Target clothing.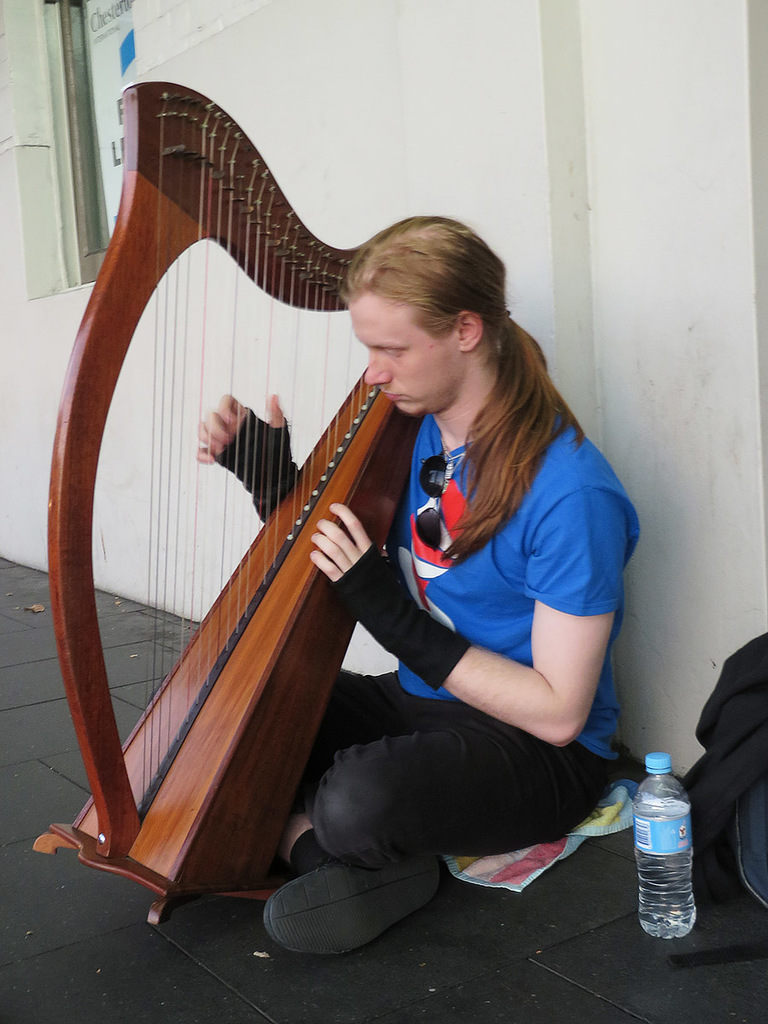
Target region: 291 411 641 875.
